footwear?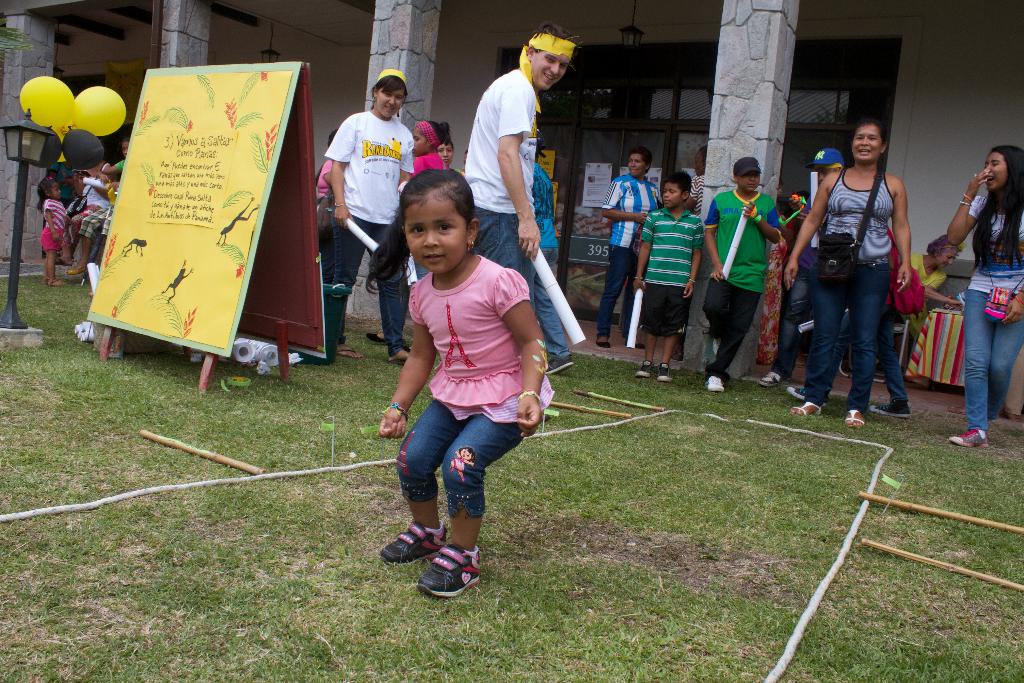
bbox=(655, 357, 675, 383)
